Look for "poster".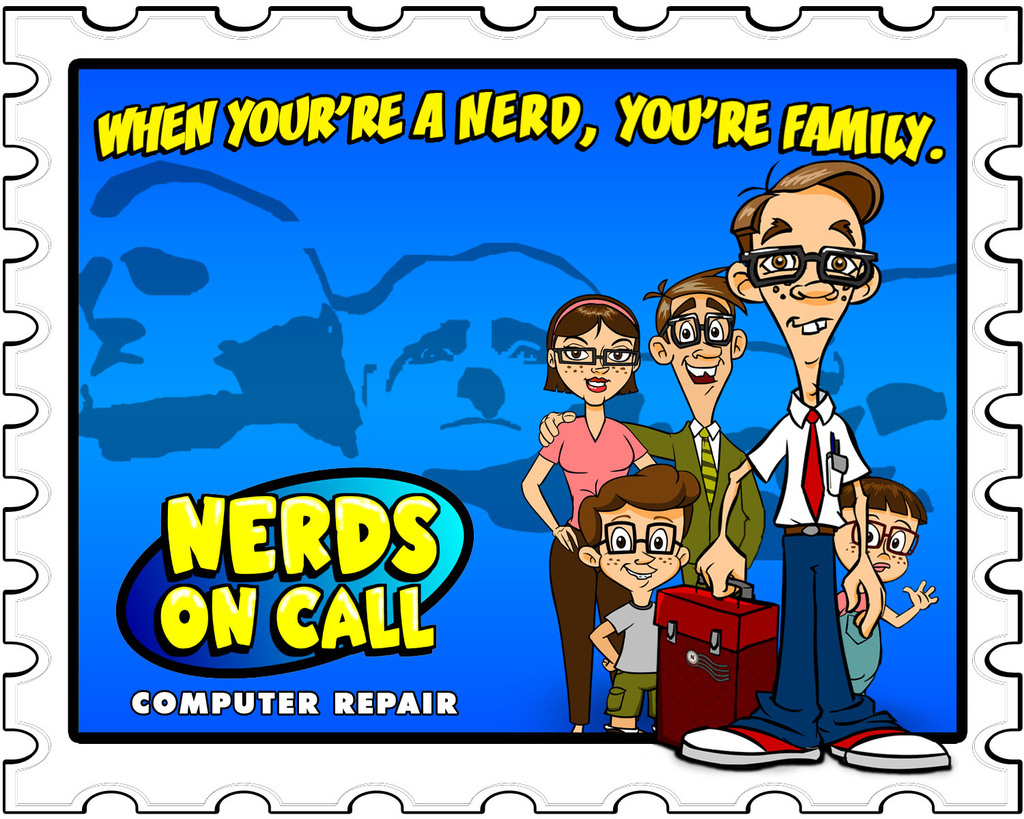
Found: [0, 0, 1023, 818].
